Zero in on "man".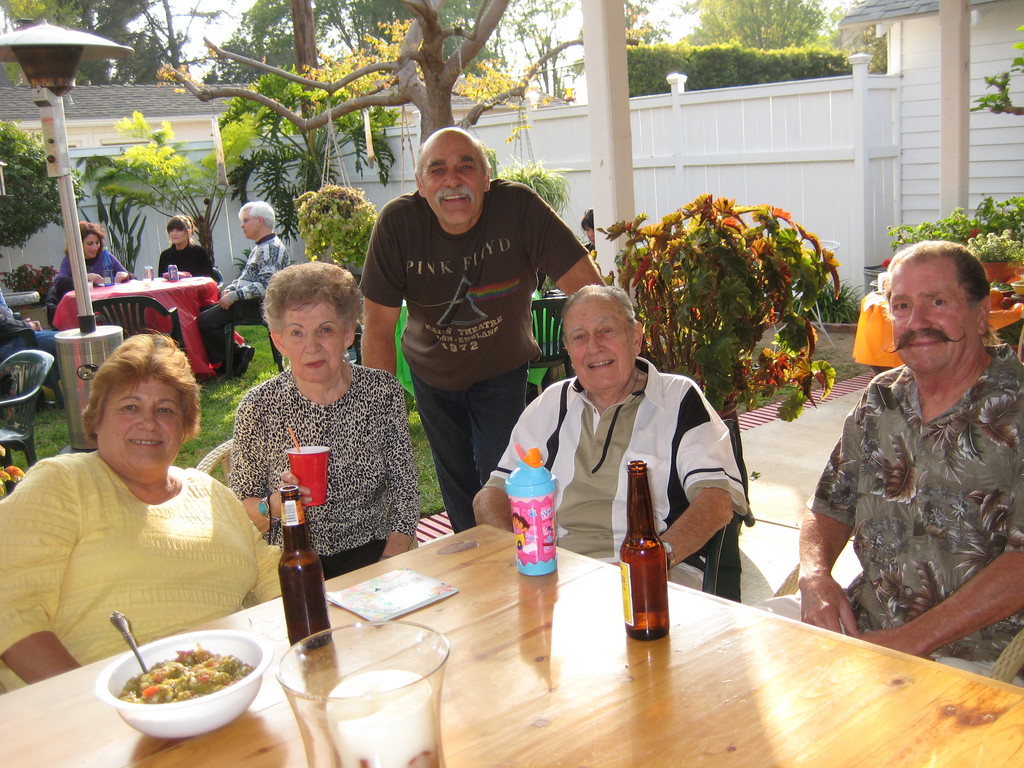
Zeroed in: [347,122,612,532].
